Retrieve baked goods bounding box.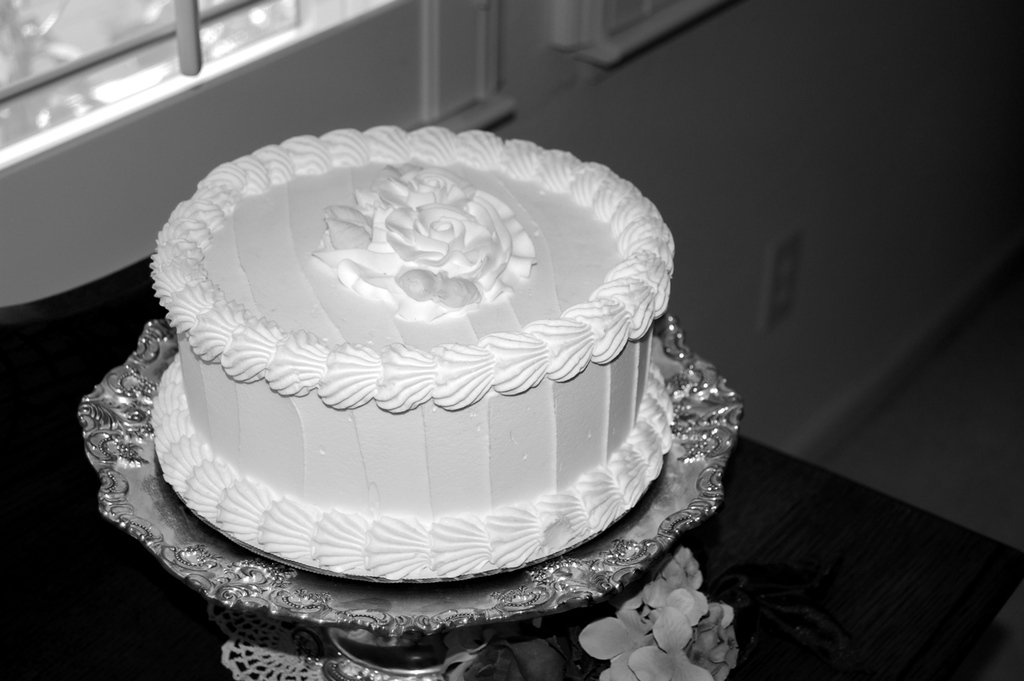
Bounding box: 120, 153, 696, 580.
